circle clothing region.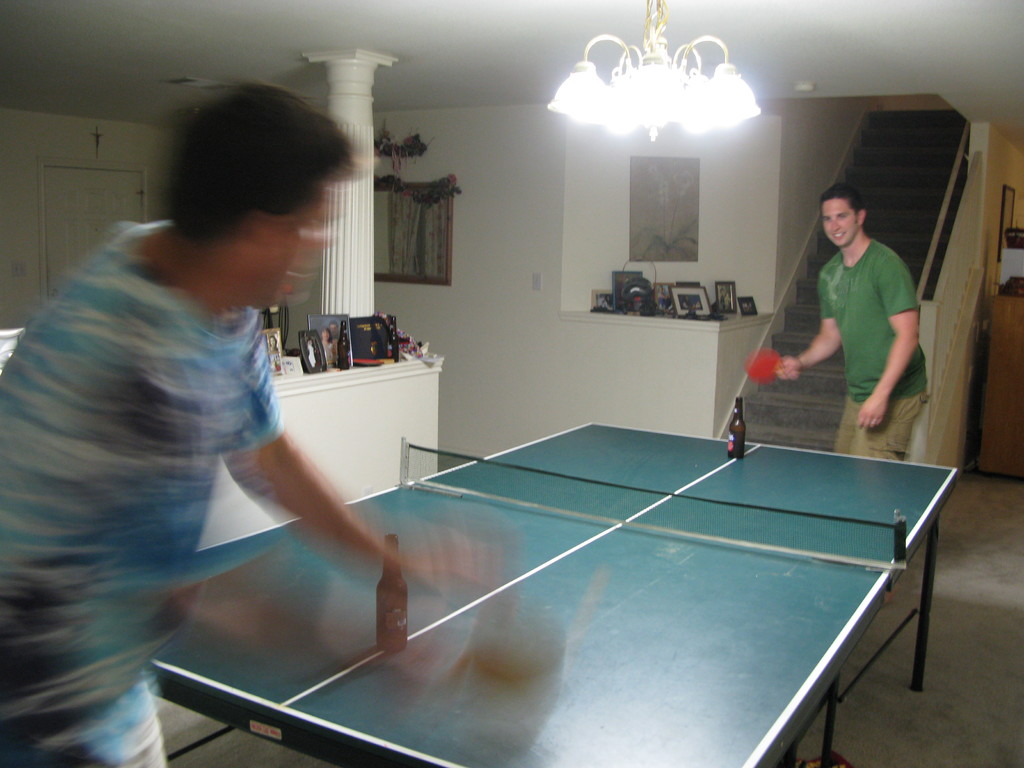
Region: (793, 232, 942, 483).
